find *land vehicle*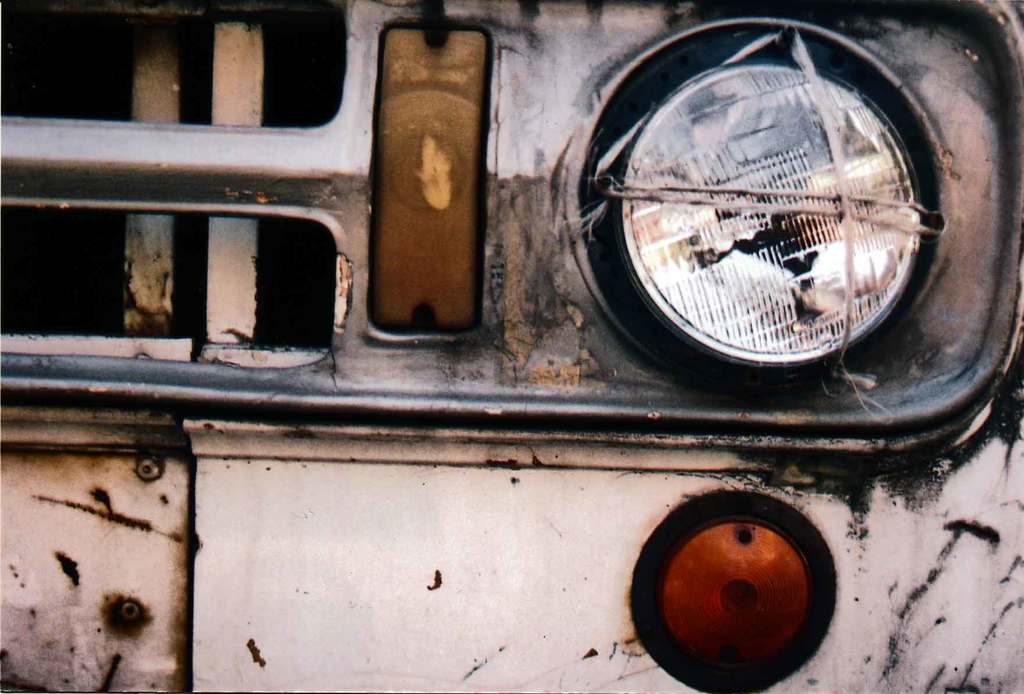
<region>93, 0, 1023, 693</region>
